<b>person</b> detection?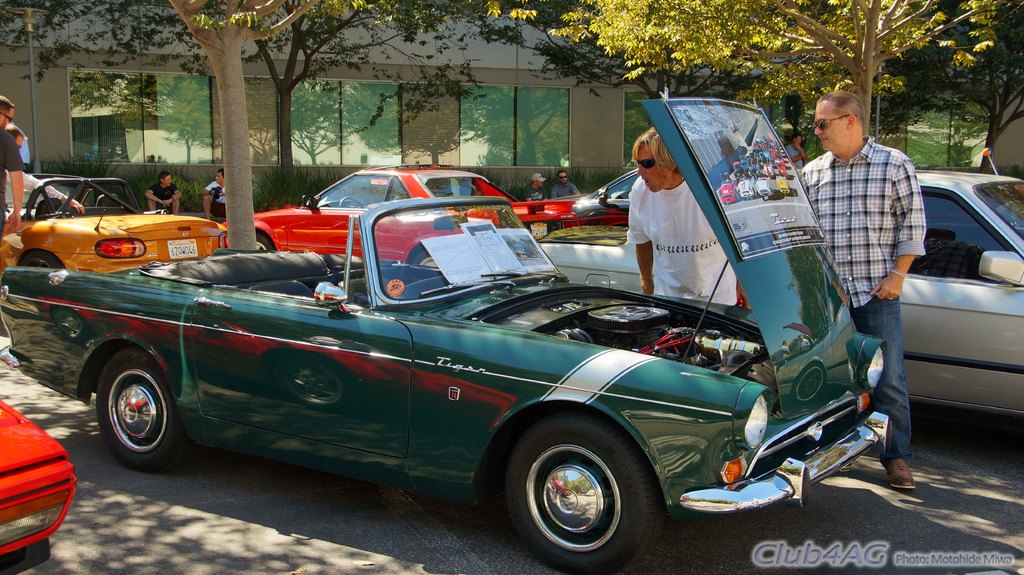
locate(783, 132, 810, 177)
